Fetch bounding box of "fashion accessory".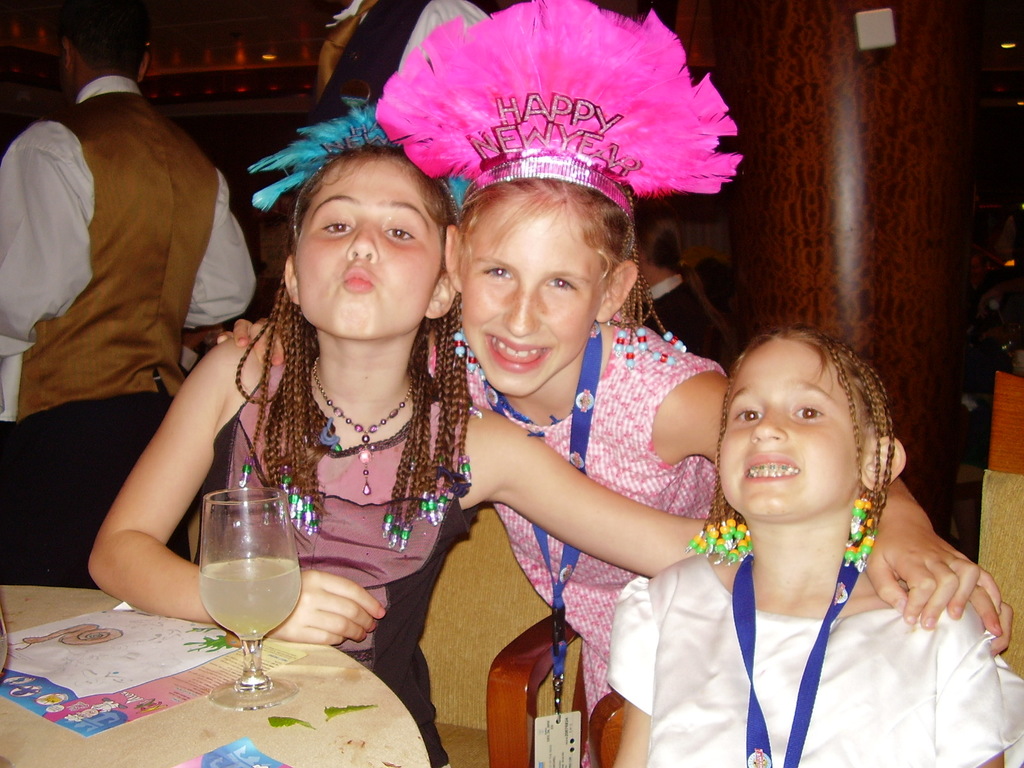
Bbox: bbox=[371, 0, 744, 204].
